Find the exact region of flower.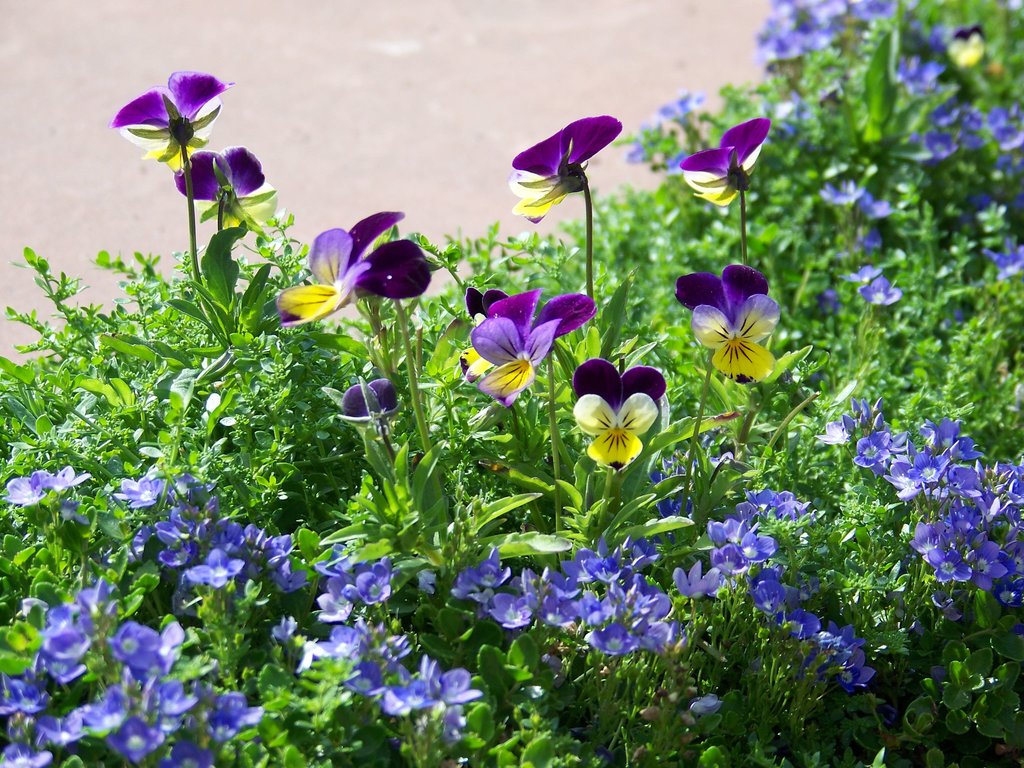
Exact region: detection(116, 68, 236, 165).
